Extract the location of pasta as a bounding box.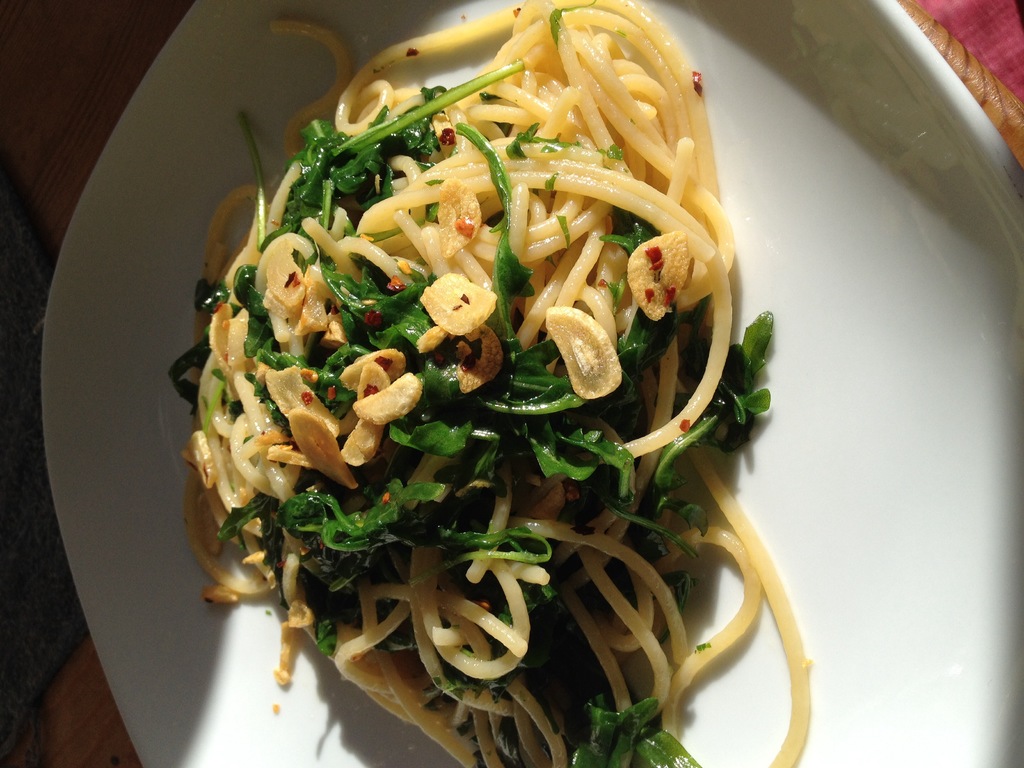
pyautogui.locateOnScreen(163, 0, 788, 735).
